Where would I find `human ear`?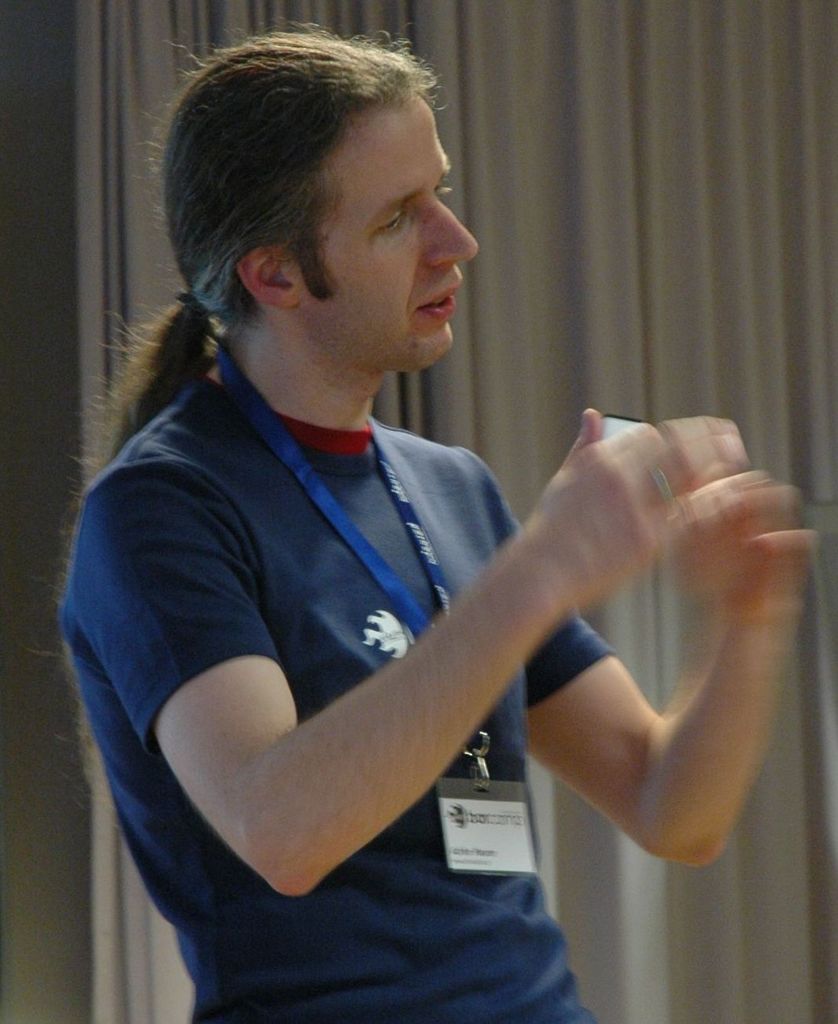
At select_region(231, 242, 295, 309).
